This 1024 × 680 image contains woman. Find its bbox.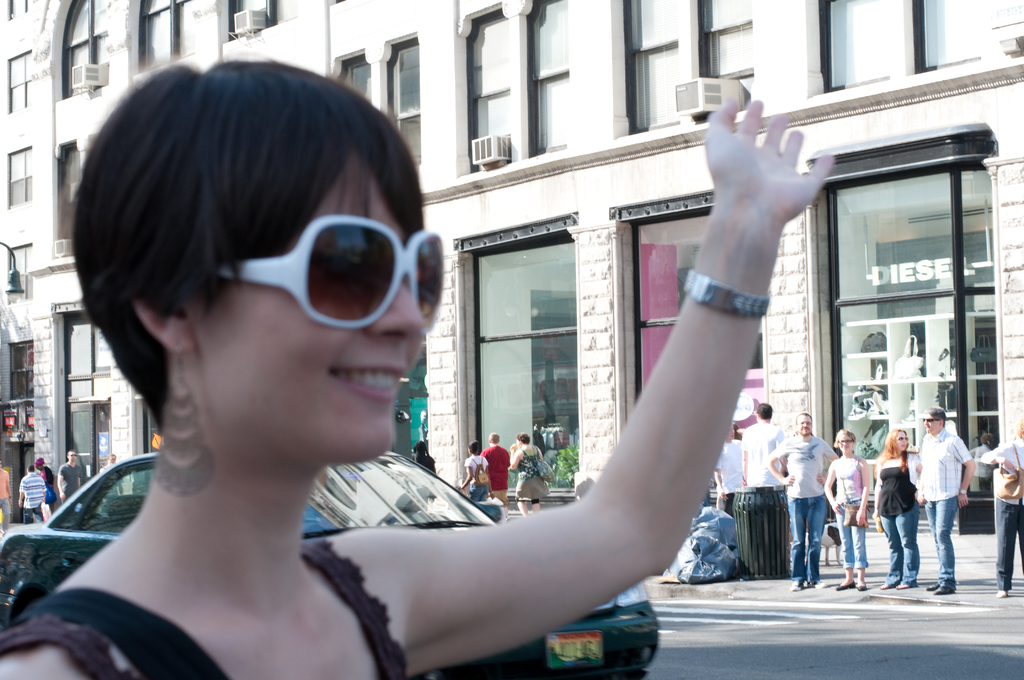
rect(824, 429, 871, 588).
